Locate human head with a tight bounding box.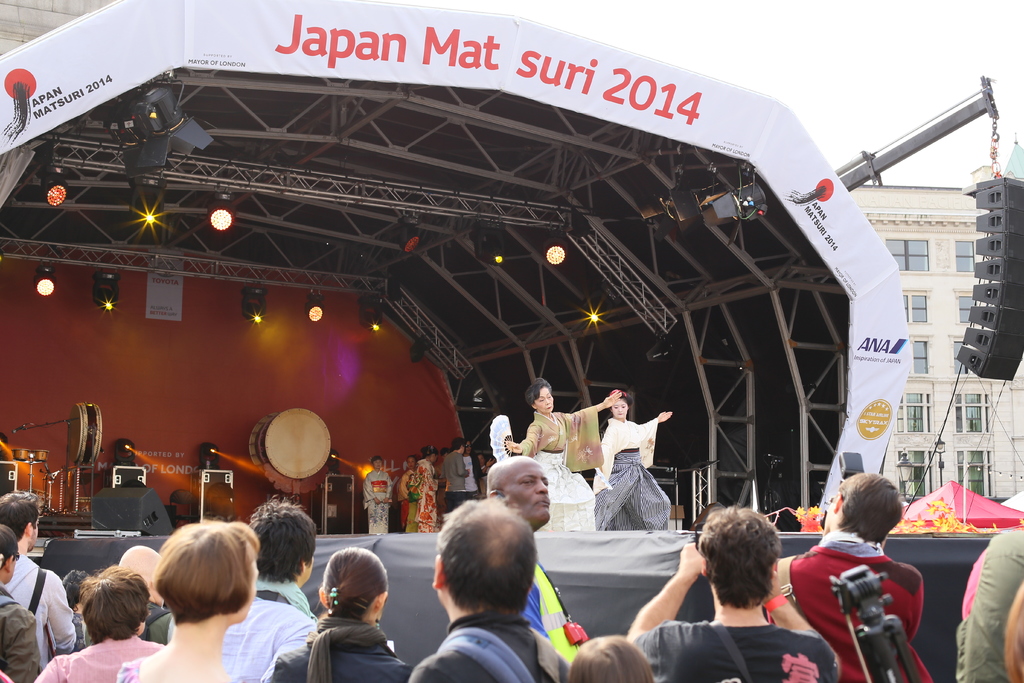
select_region(610, 393, 632, 418).
